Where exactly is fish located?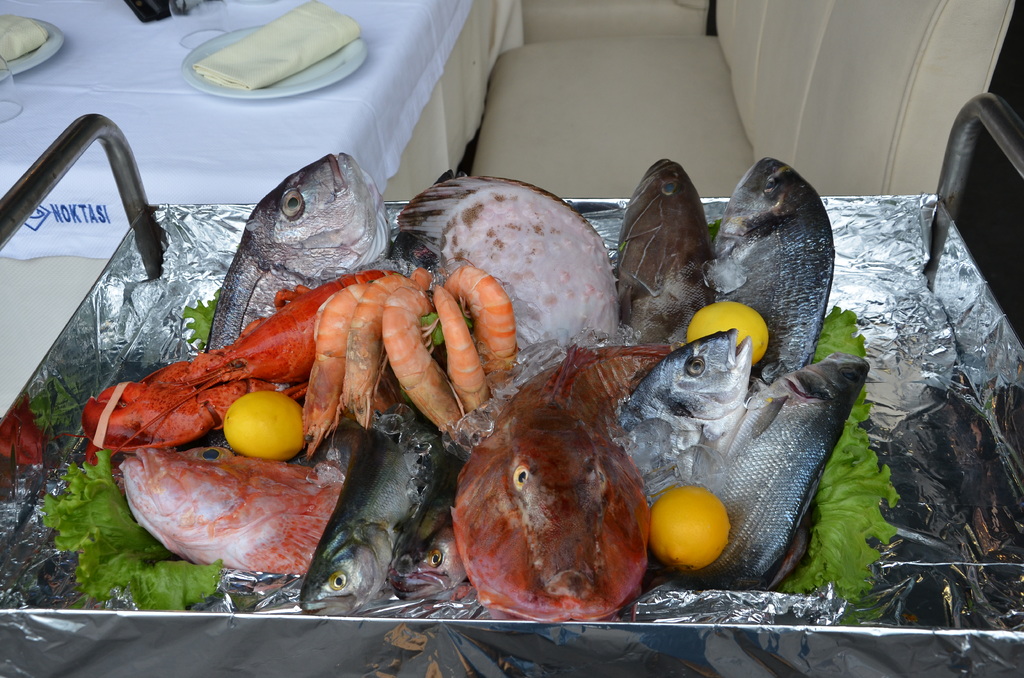
Its bounding box is crop(614, 336, 755, 513).
